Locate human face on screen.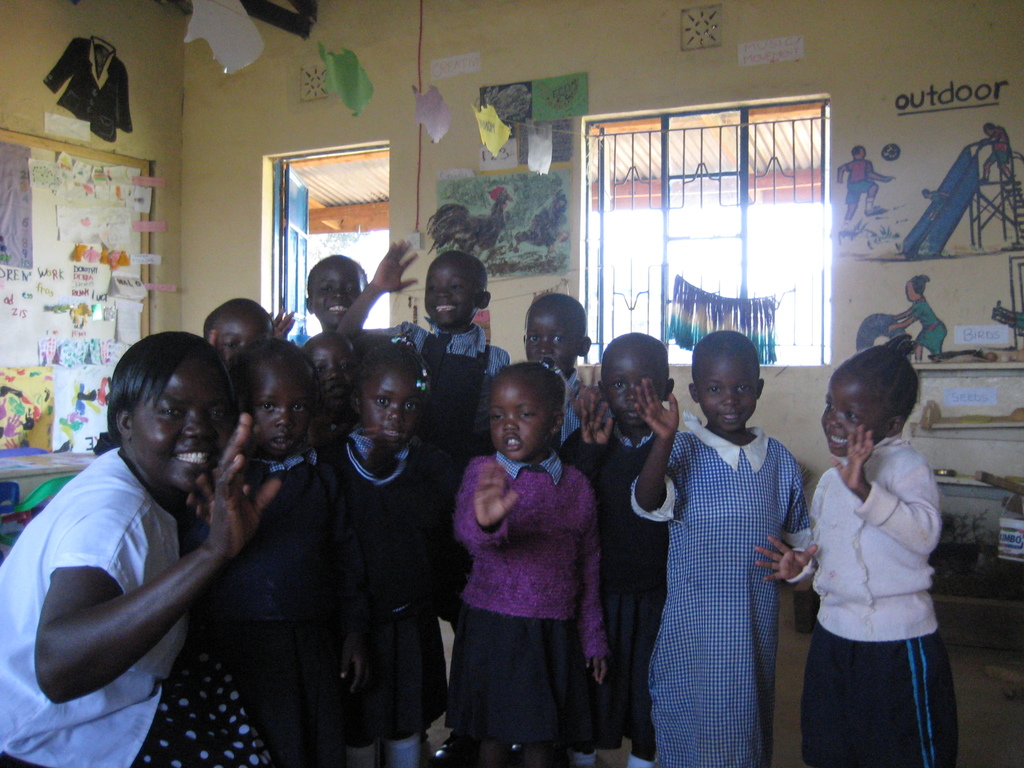
On screen at 362,367,423,450.
